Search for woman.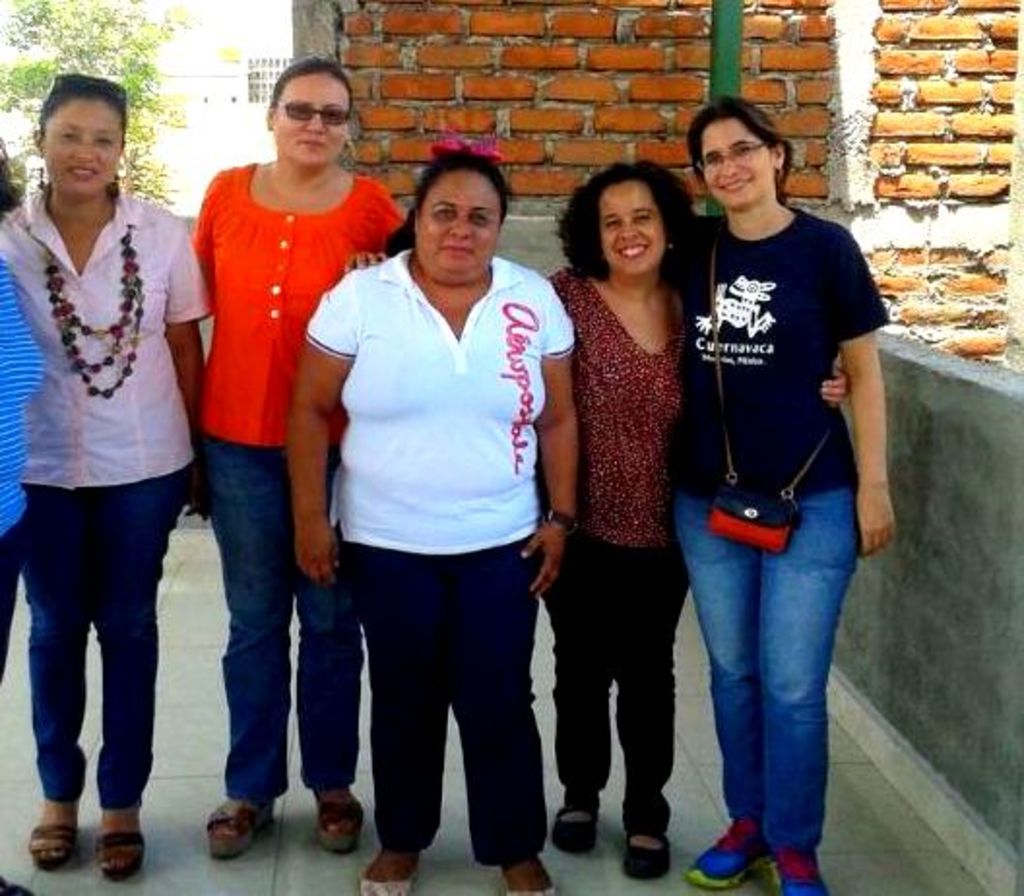
Found at {"left": 0, "top": 70, "right": 229, "bottom": 882}.
